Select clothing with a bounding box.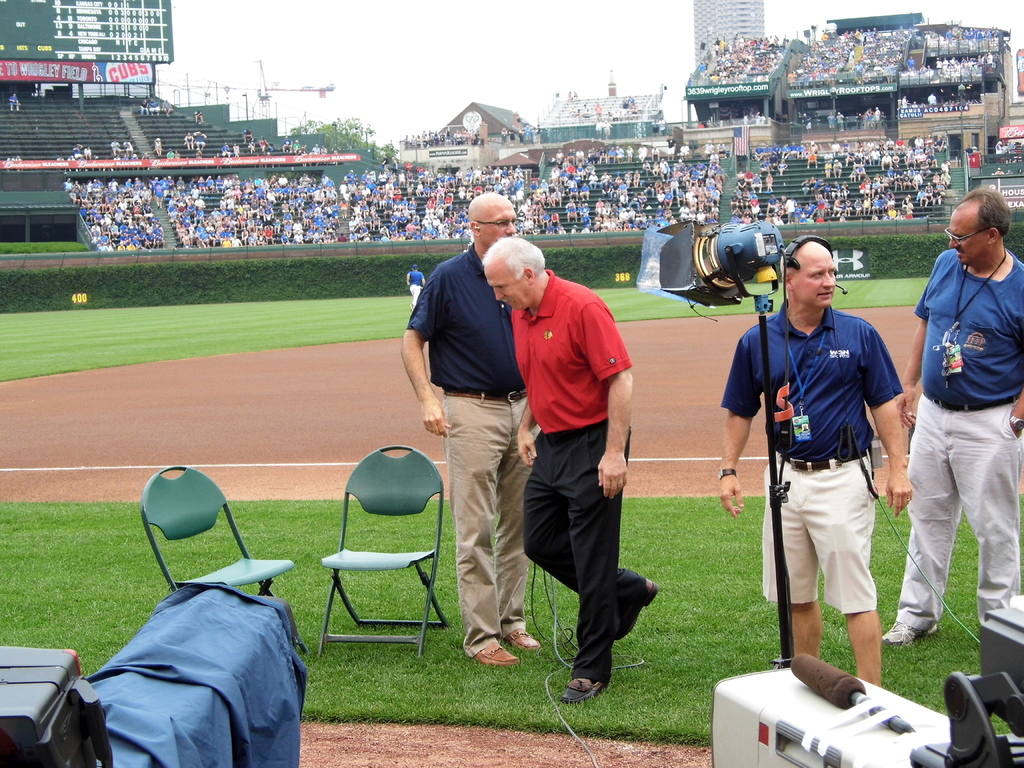
BBox(250, 140, 254, 147).
